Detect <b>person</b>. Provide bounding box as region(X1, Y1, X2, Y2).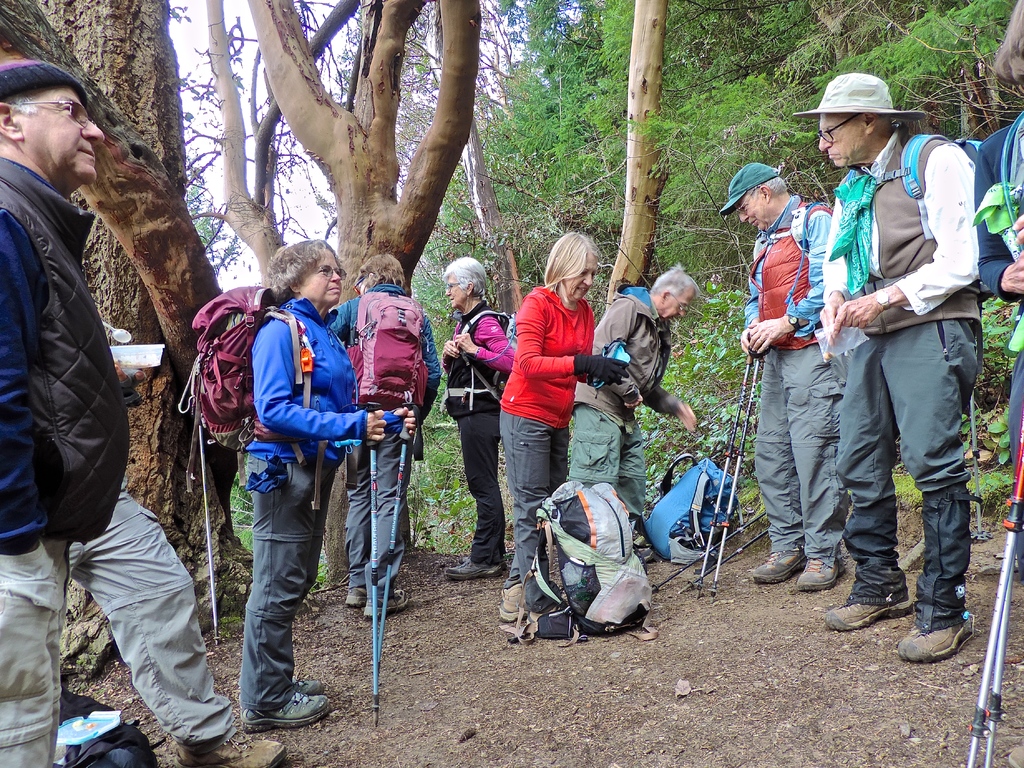
region(439, 254, 521, 576).
